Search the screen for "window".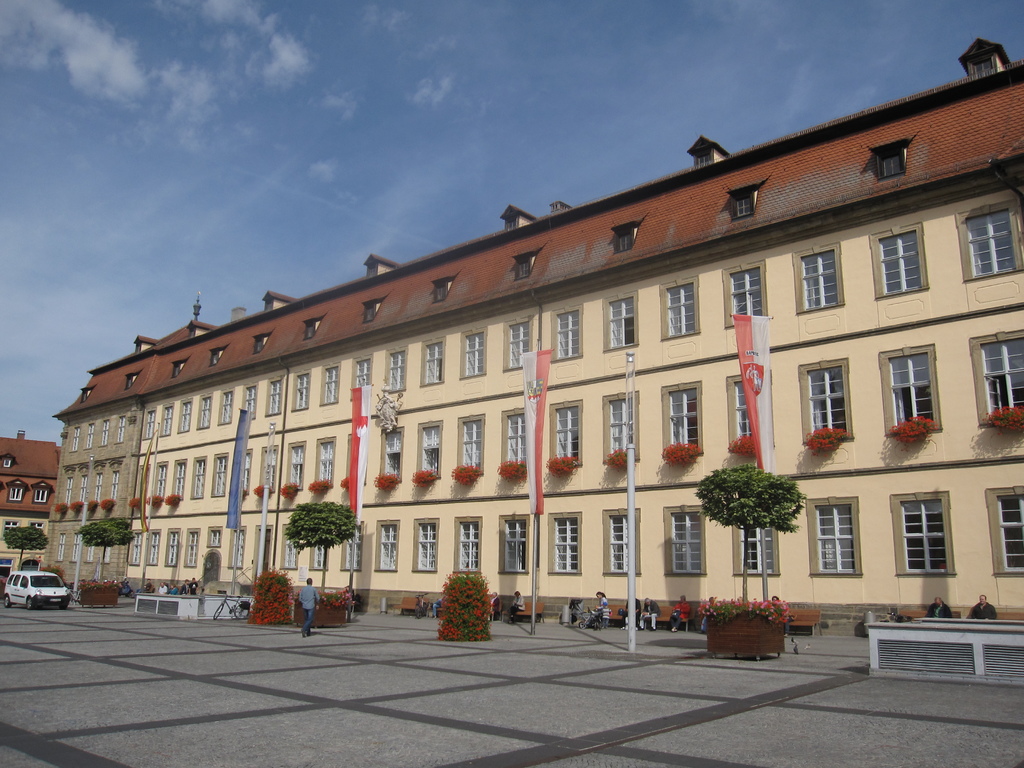
Found at crop(417, 429, 443, 472).
